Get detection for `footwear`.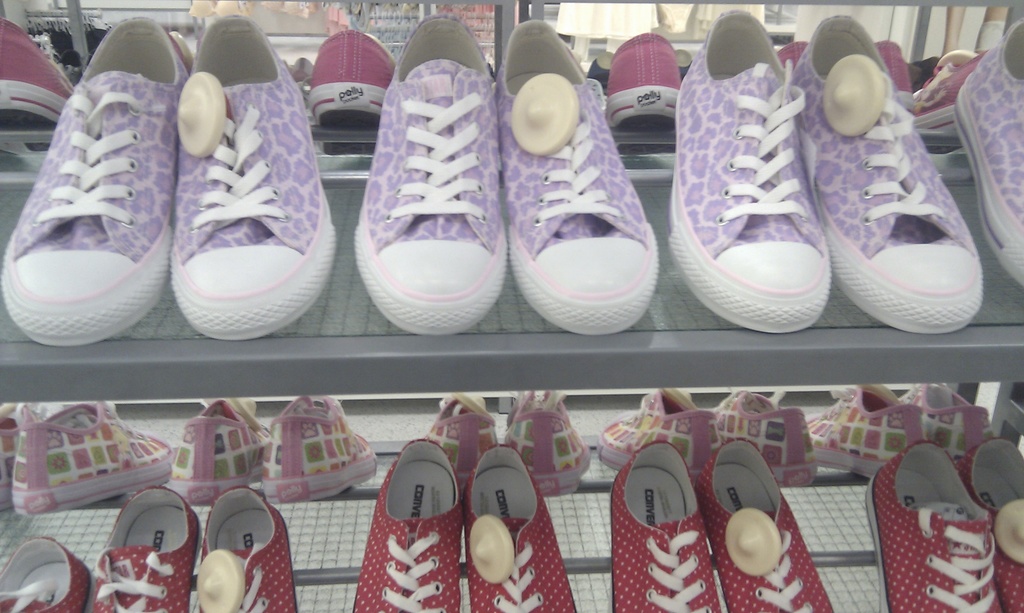
Detection: <bbox>169, 14, 337, 340</bbox>.
